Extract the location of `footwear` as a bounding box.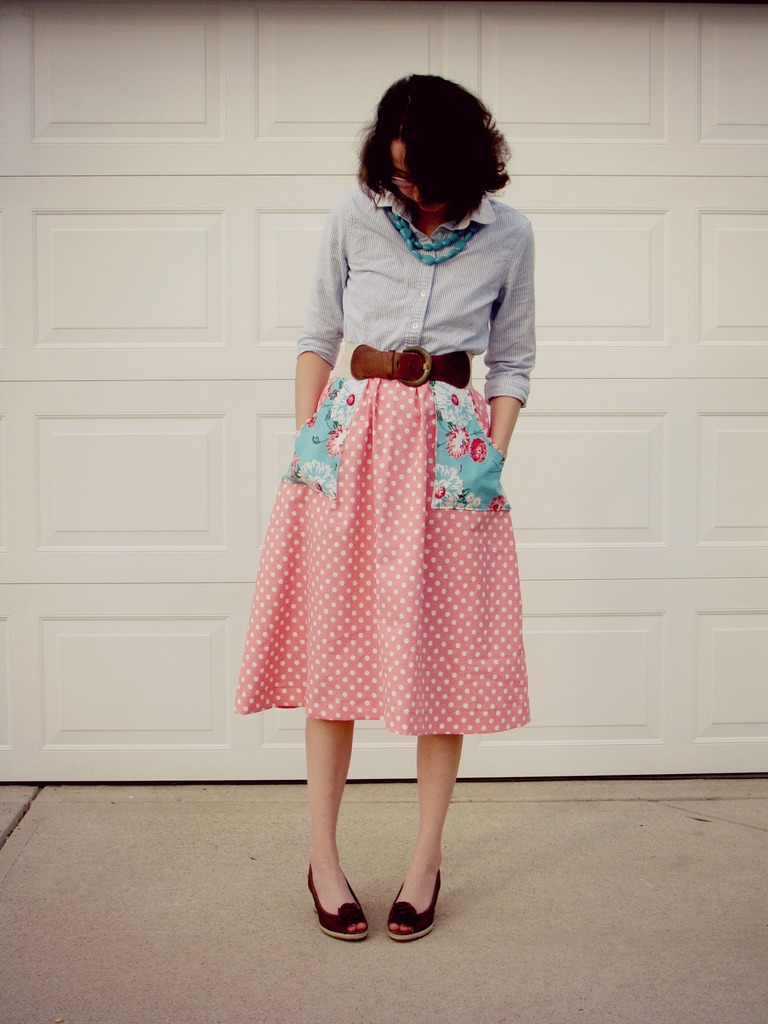
307:860:365:937.
